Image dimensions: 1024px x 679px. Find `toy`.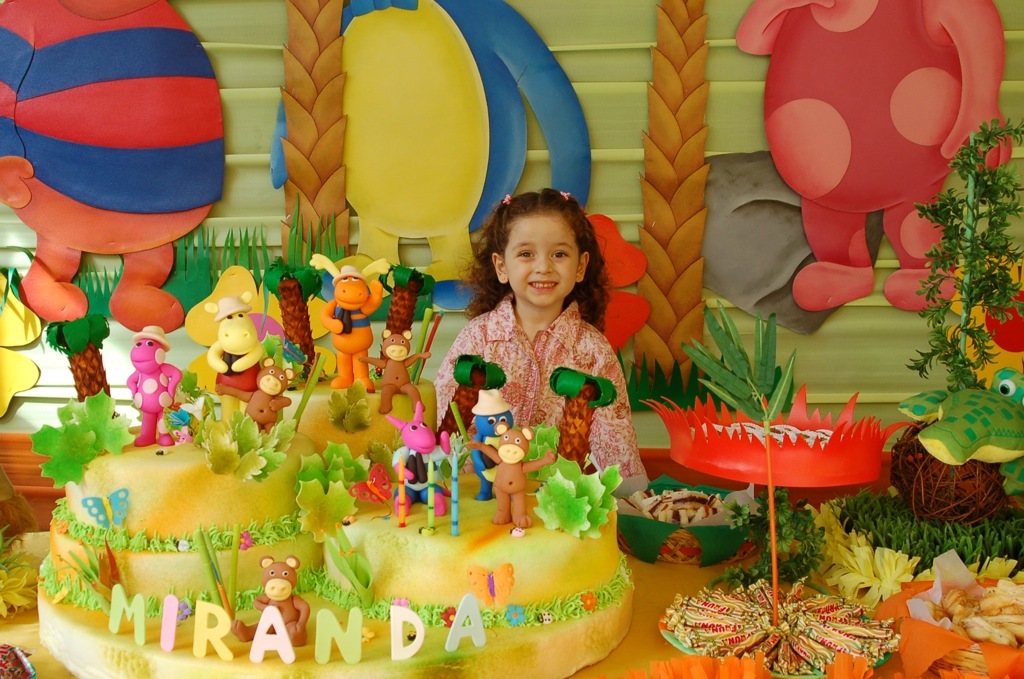
[x1=54, y1=310, x2=106, y2=391].
